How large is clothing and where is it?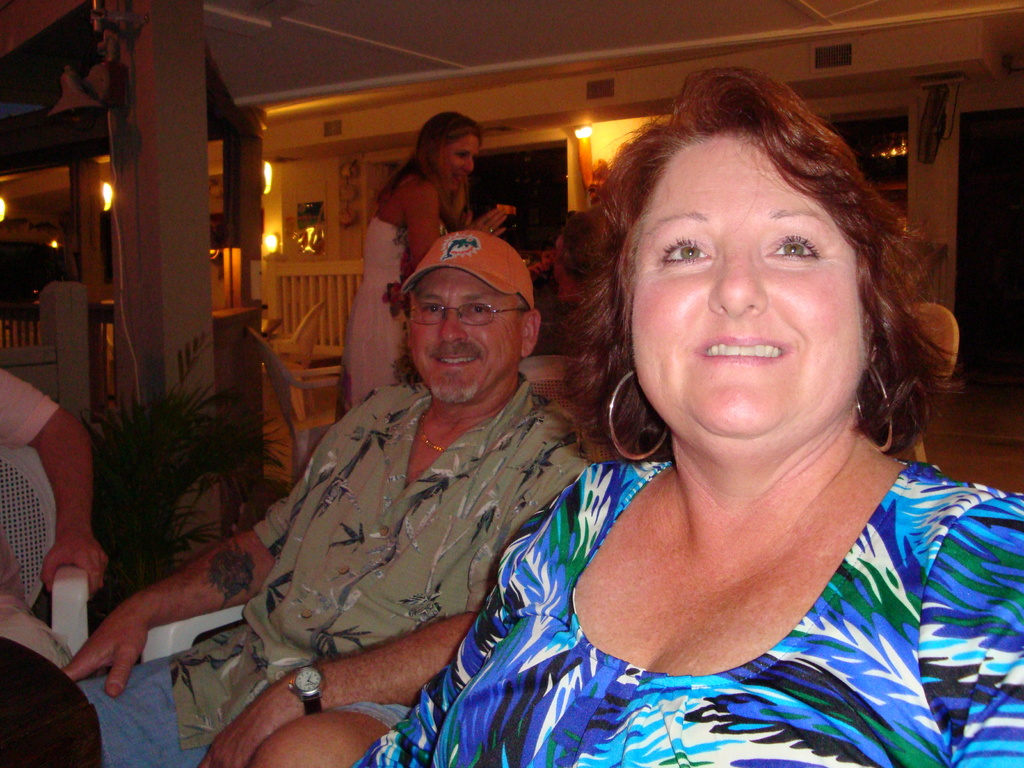
Bounding box: (342,202,445,410).
